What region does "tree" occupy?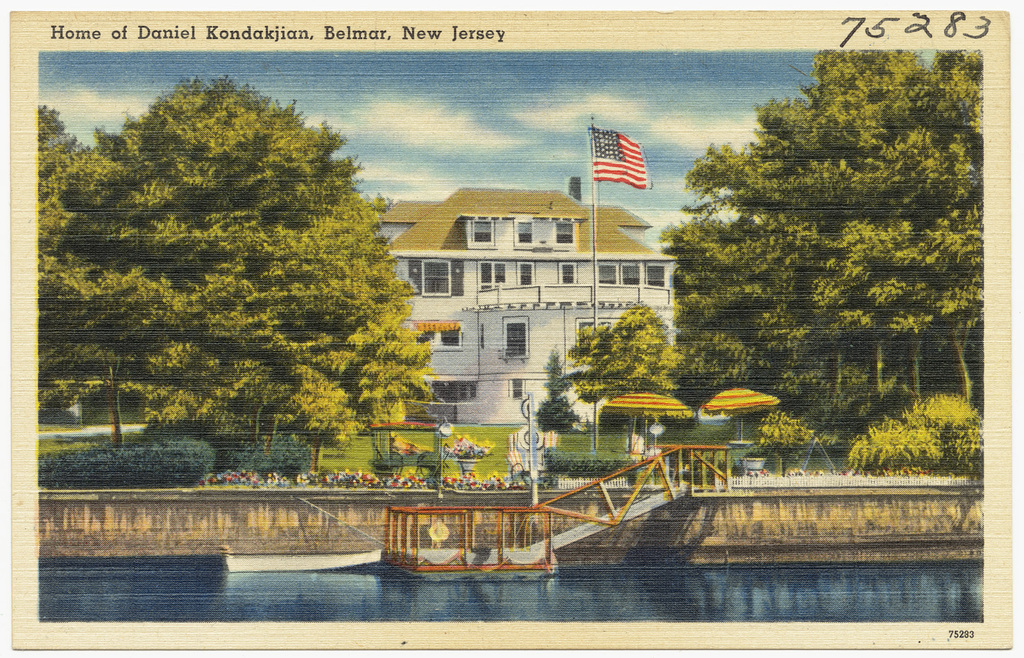
570 299 679 425.
